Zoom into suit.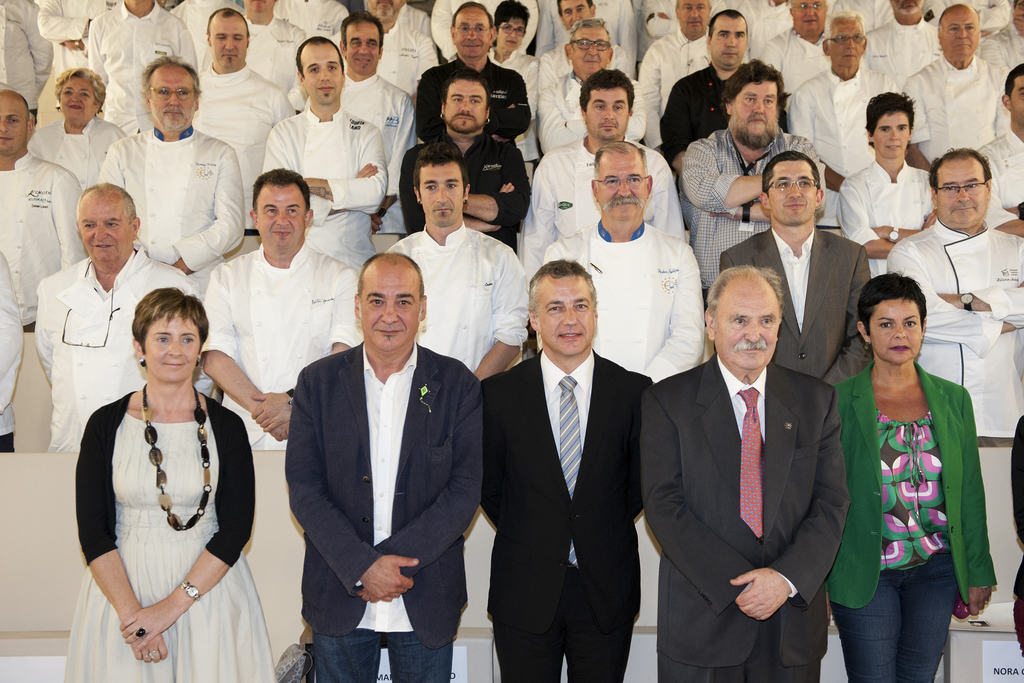
Zoom target: (475, 352, 652, 682).
